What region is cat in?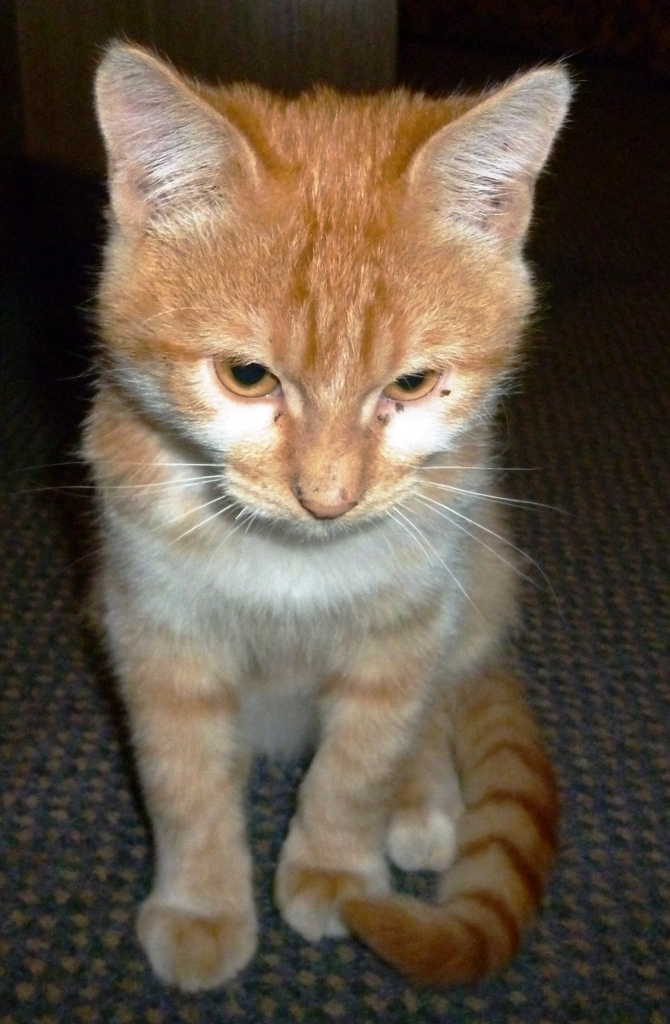
region(90, 64, 566, 993).
